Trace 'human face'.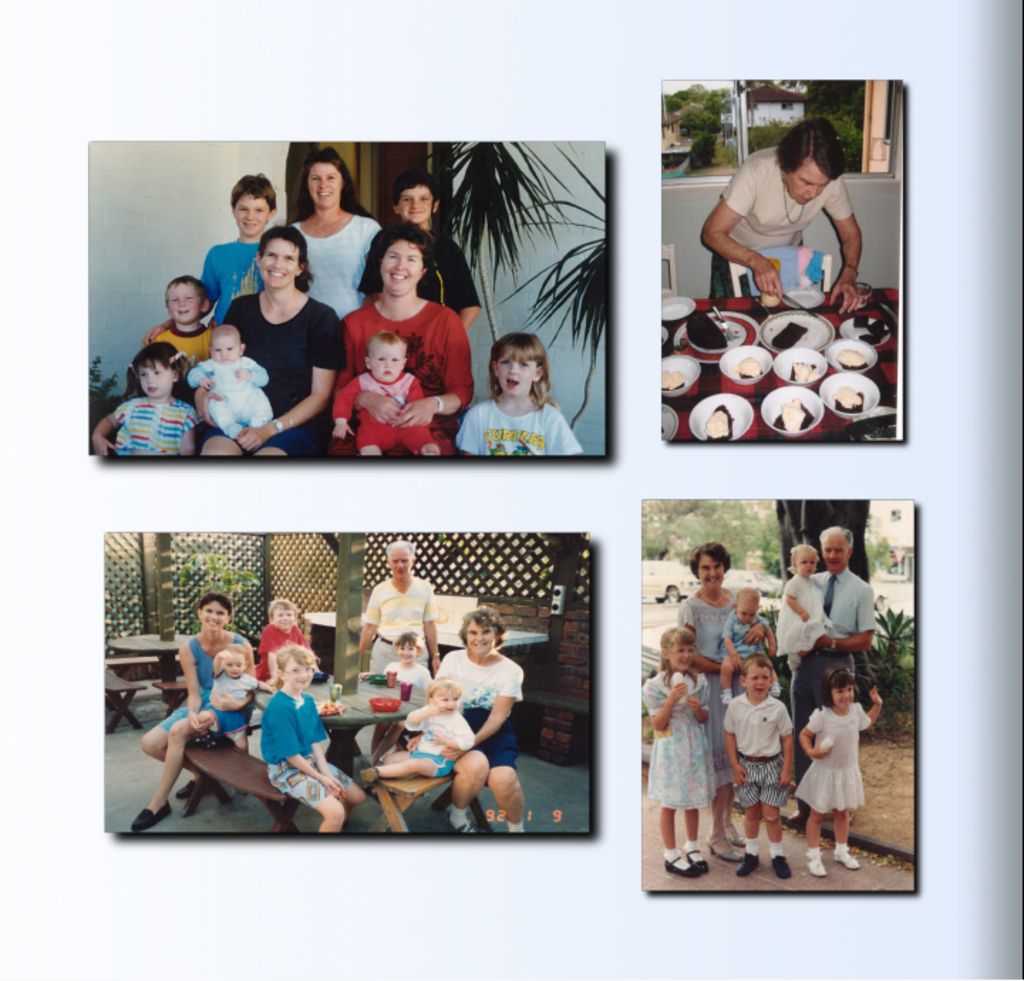
Traced to 744 664 771 697.
